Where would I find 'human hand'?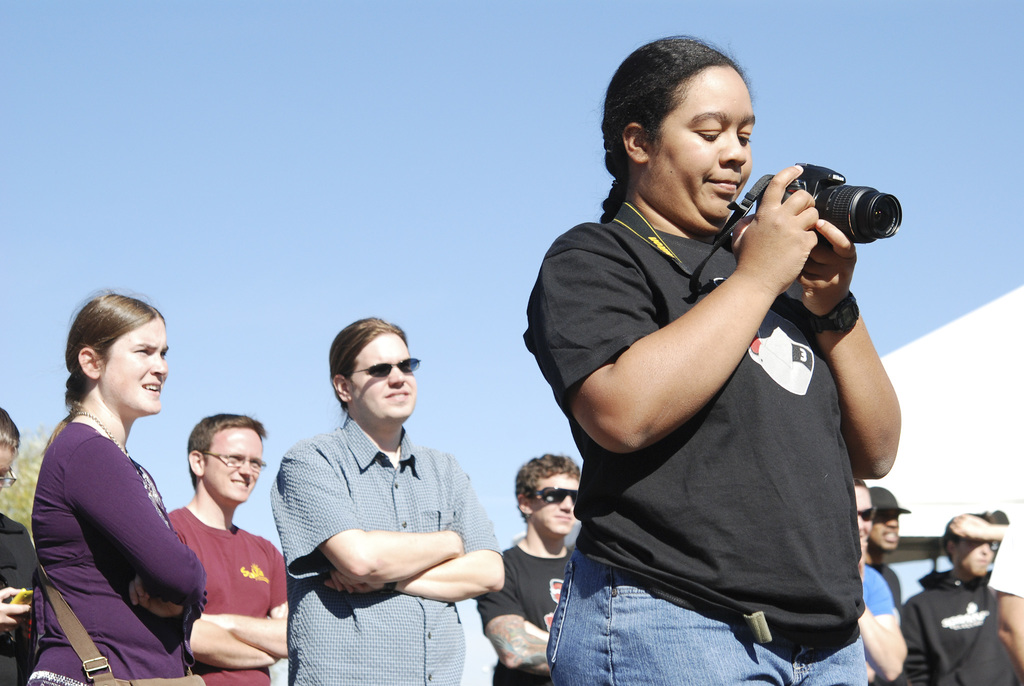
At detection(198, 614, 224, 626).
